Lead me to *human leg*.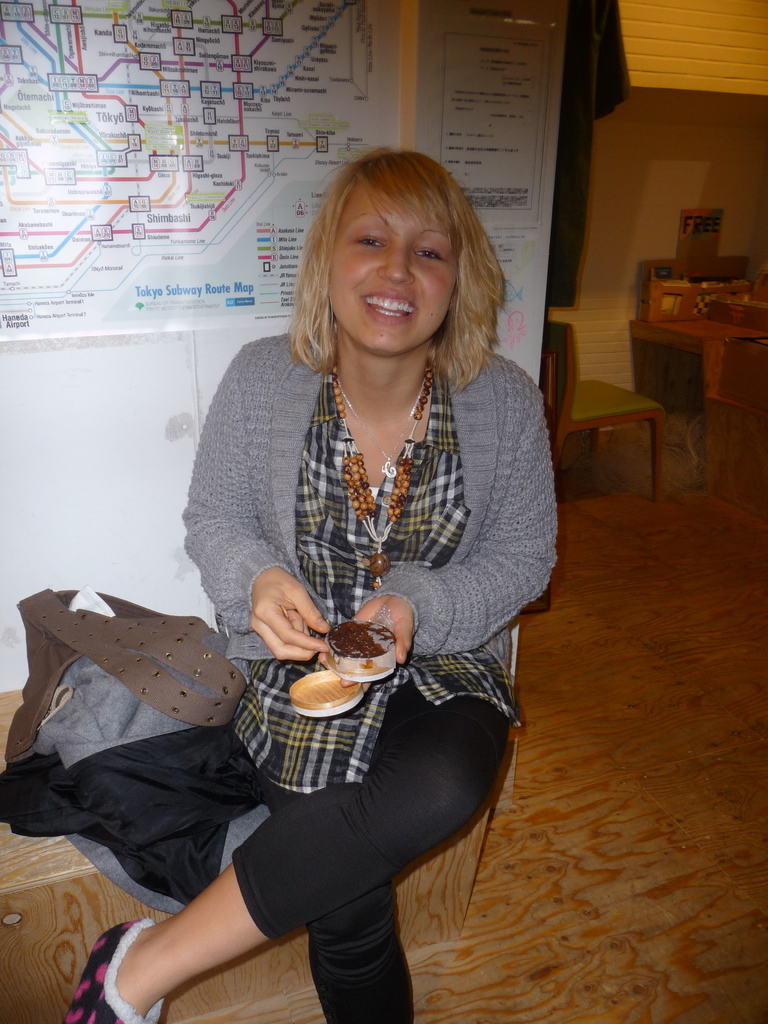
Lead to BBox(63, 660, 515, 1023).
